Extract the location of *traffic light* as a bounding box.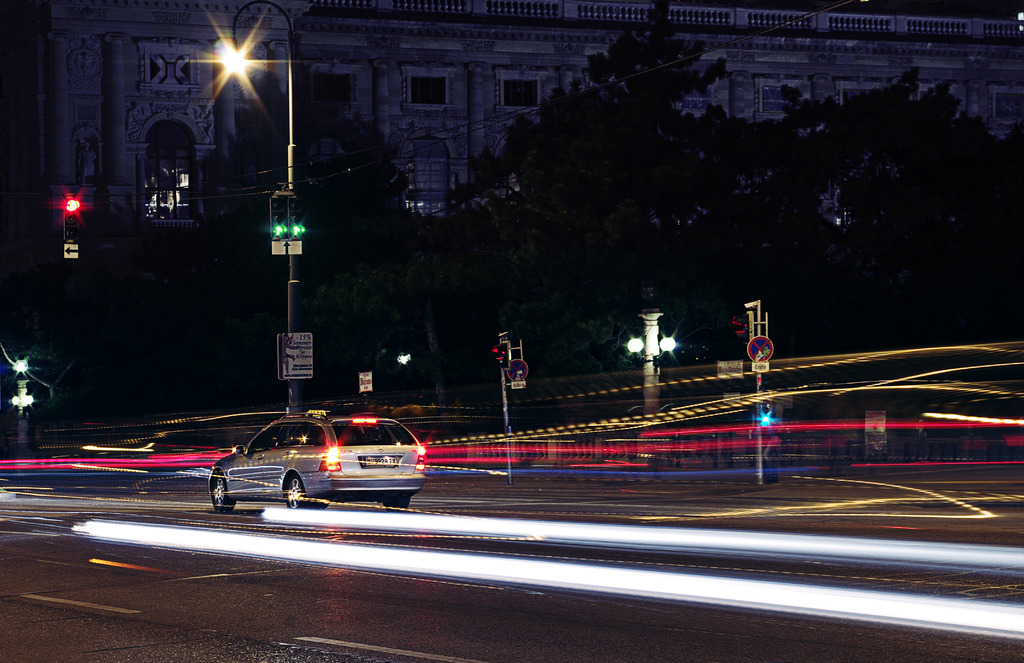
detection(61, 200, 79, 242).
